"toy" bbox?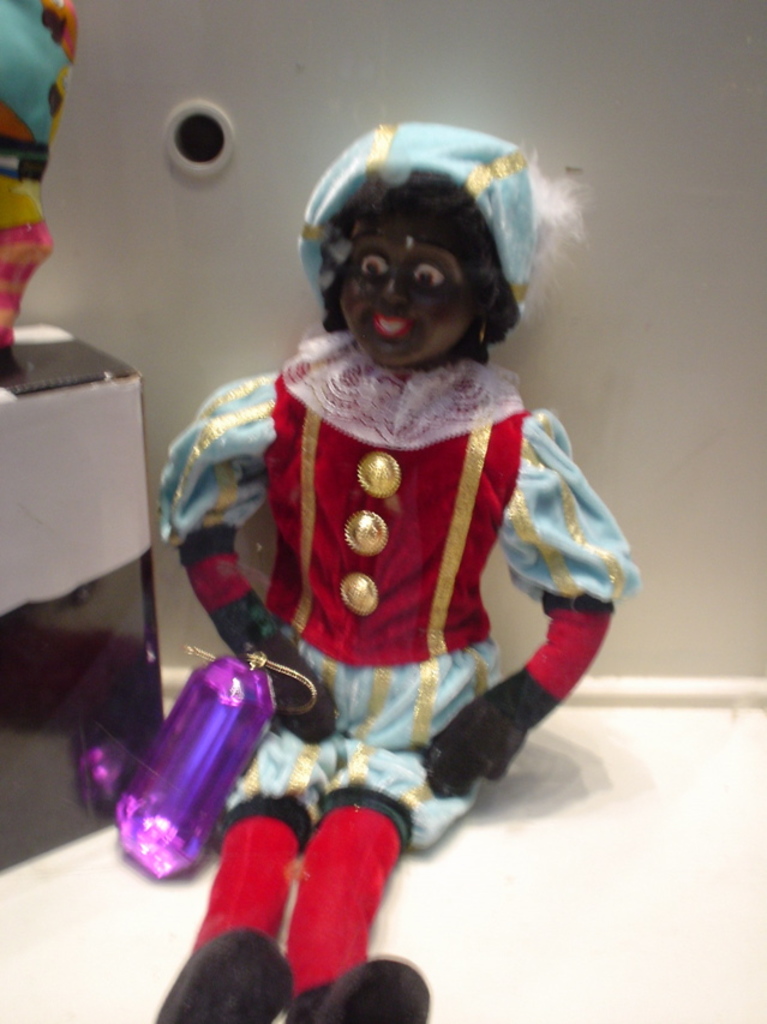
[left=0, top=0, right=89, bottom=375]
